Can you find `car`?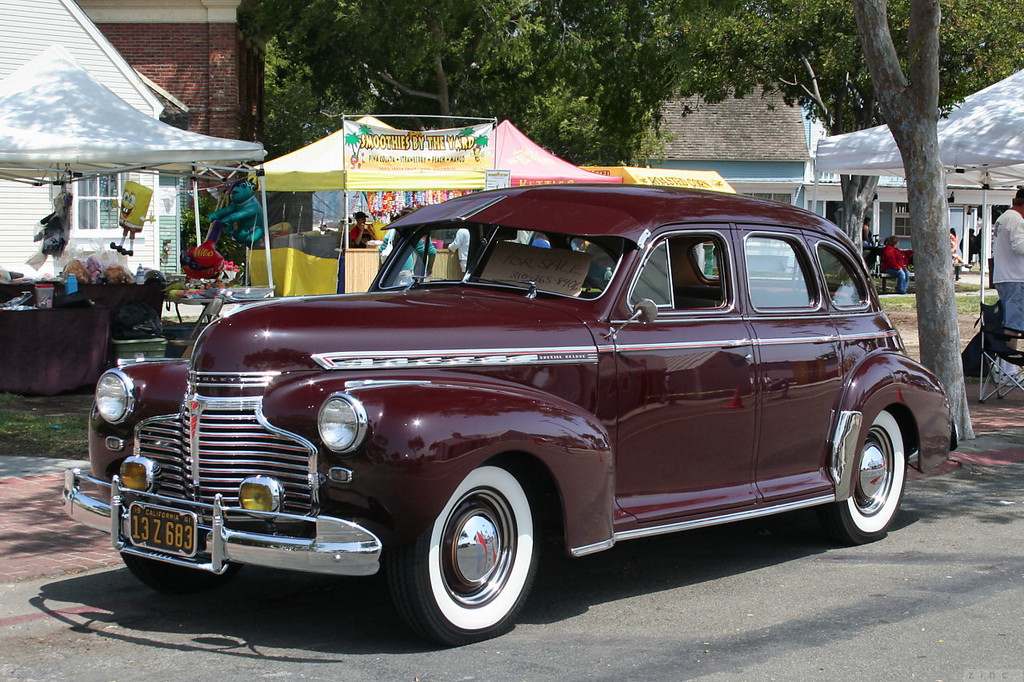
Yes, bounding box: l=62, t=185, r=963, b=645.
